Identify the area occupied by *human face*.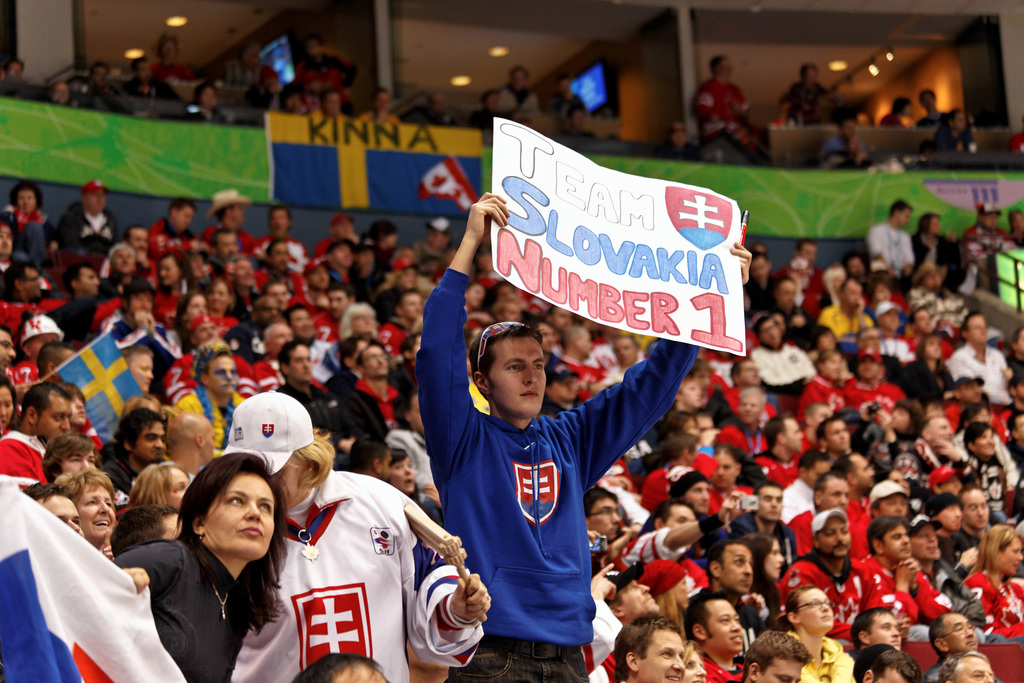
Area: (left=868, top=607, right=904, bottom=652).
